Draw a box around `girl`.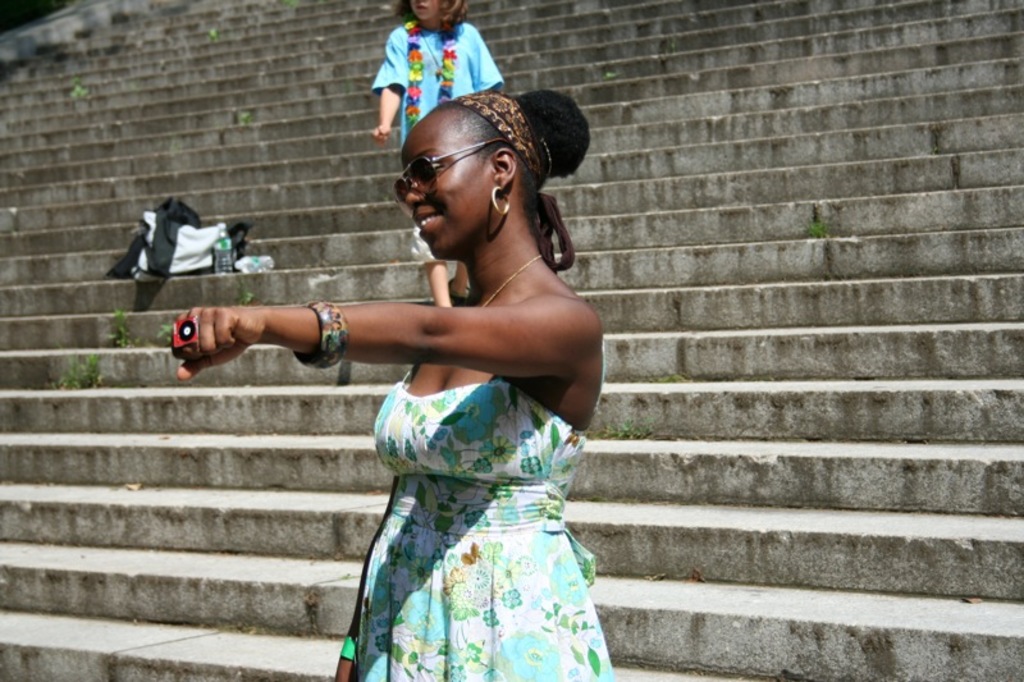
169,78,616,681.
